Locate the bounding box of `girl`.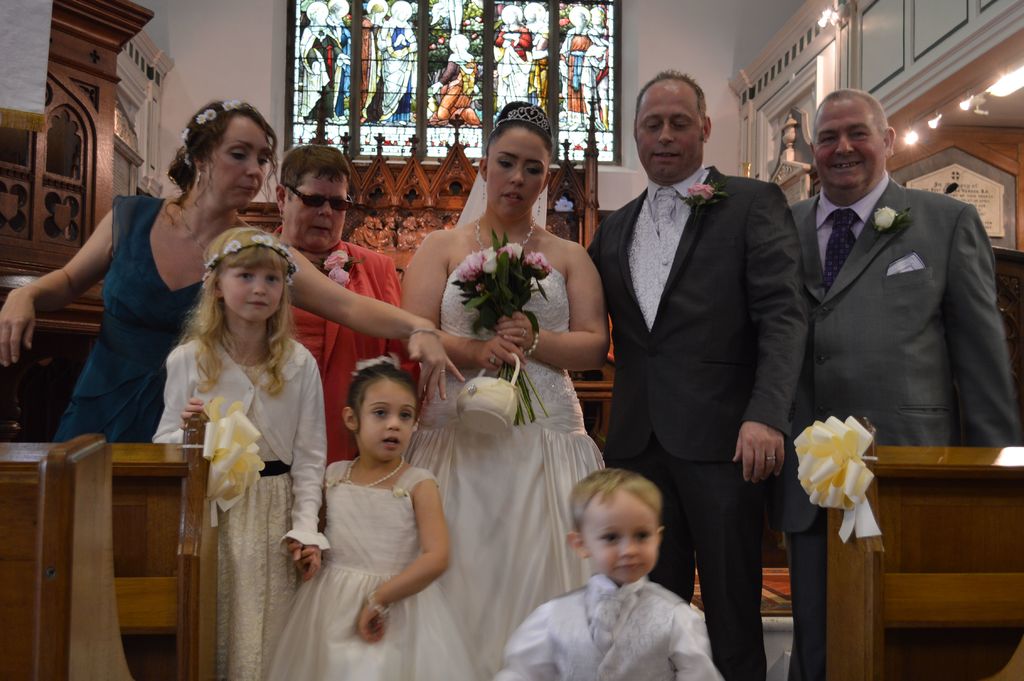
Bounding box: (271,357,473,679).
